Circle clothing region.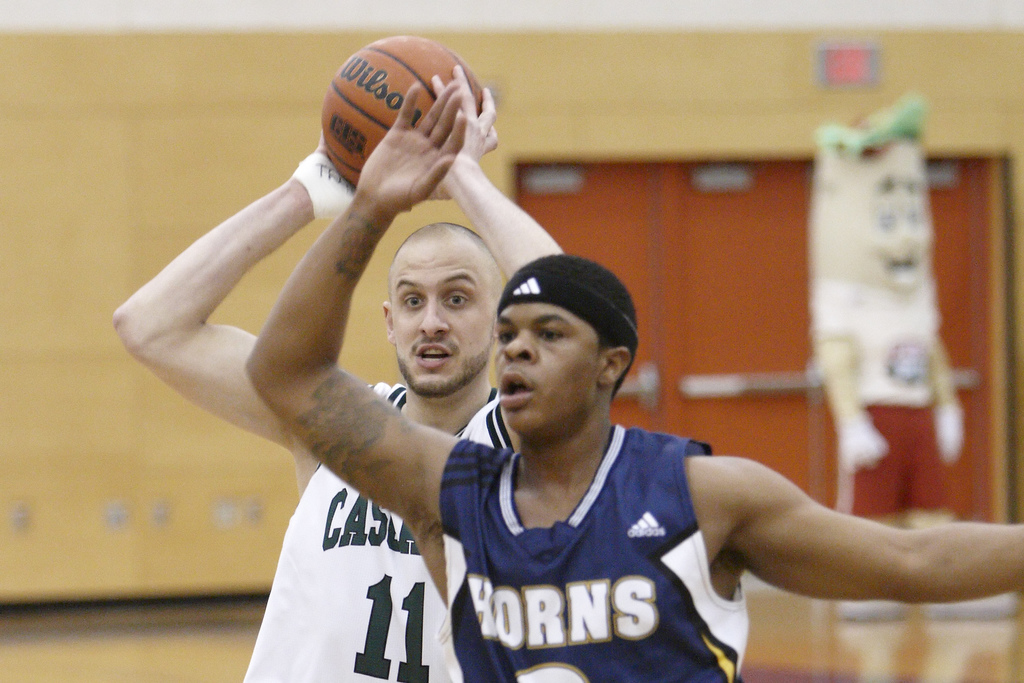
Region: [430, 421, 745, 682].
